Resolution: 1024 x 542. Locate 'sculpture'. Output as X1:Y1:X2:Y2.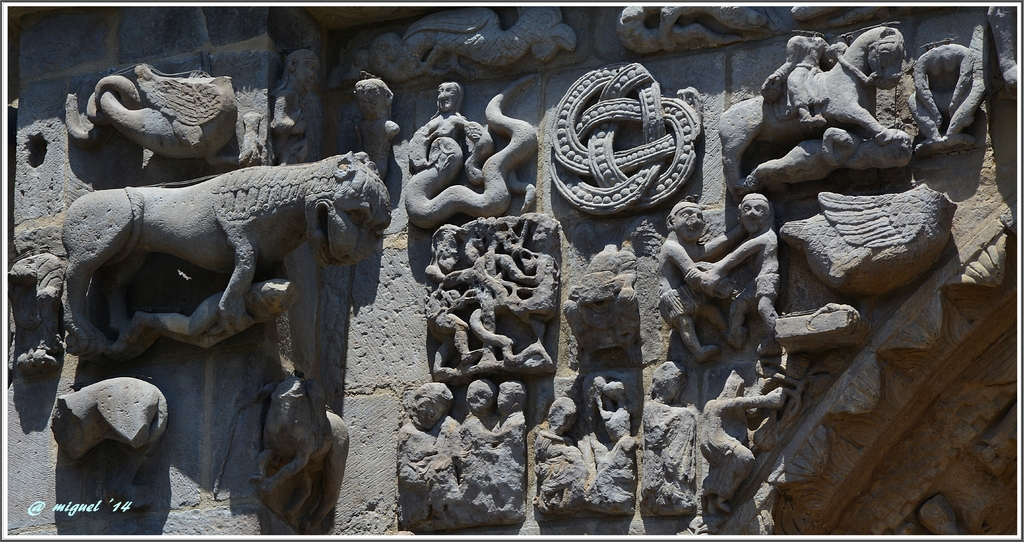
616:0:767:60.
